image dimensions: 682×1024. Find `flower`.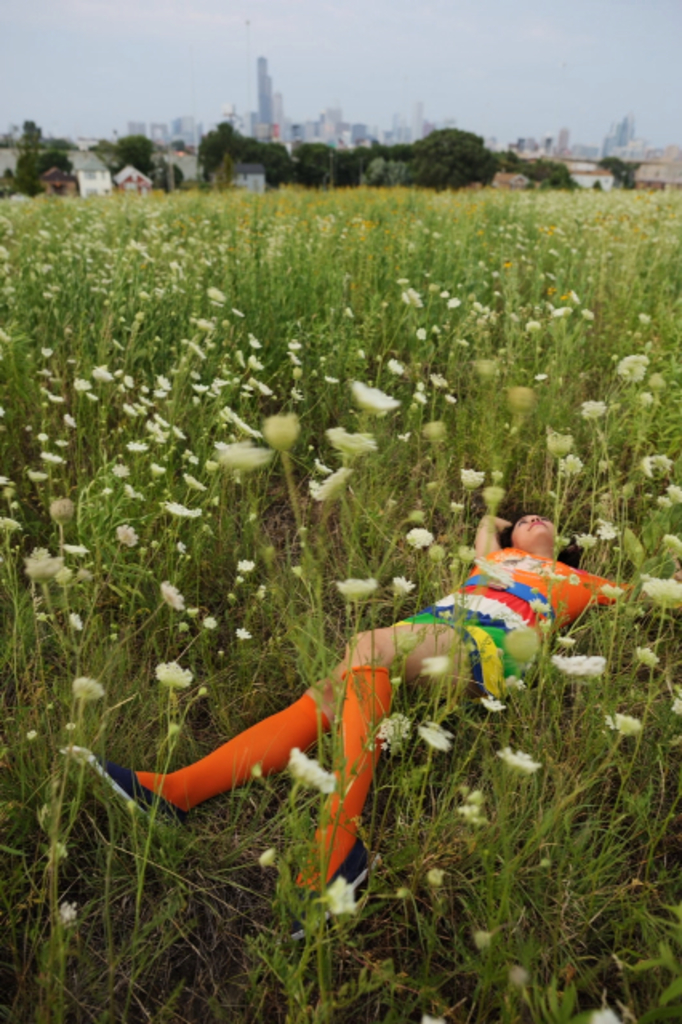
pyautogui.locateOnScreen(338, 576, 375, 592).
